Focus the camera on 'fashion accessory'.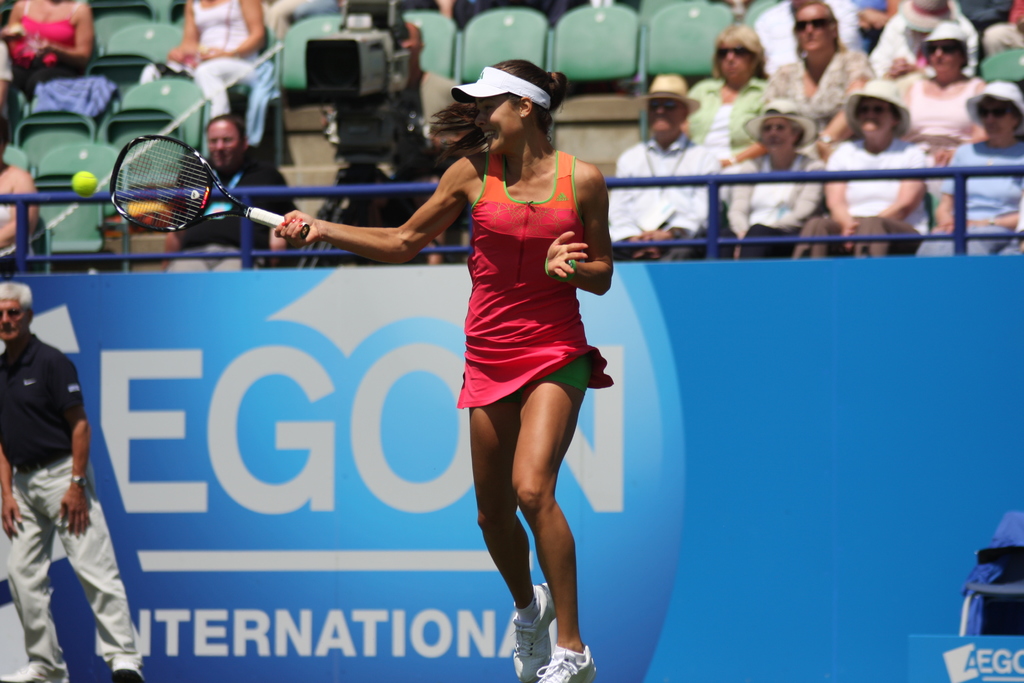
Focus region: select_region(794, 10, 836, 33).
